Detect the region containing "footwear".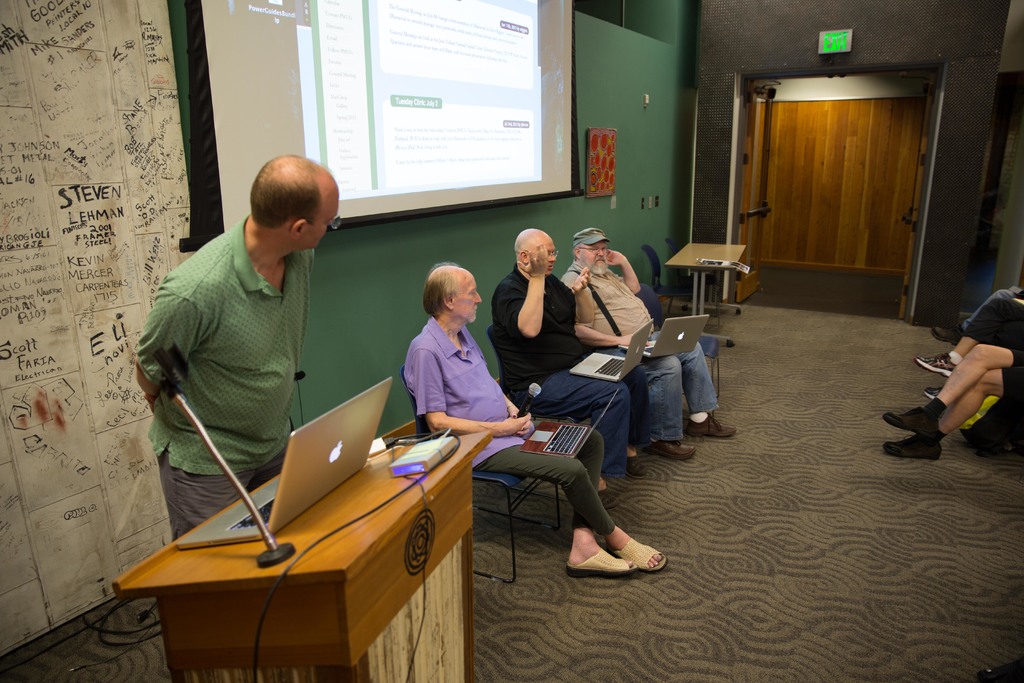
BBox(605, 478, 611, 503).
